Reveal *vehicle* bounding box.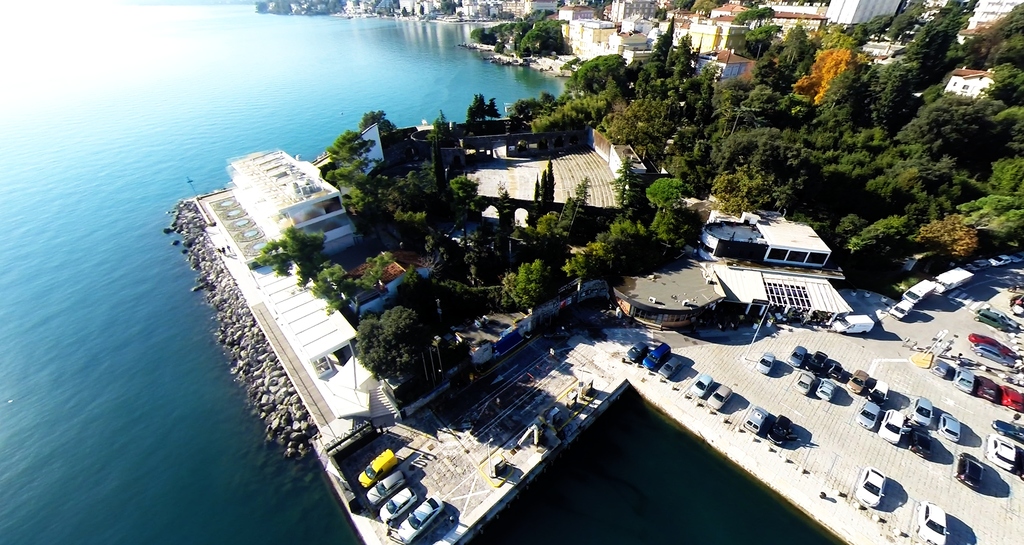
Revealed: <bbox>888, 299, 913, 322</bbox>.
